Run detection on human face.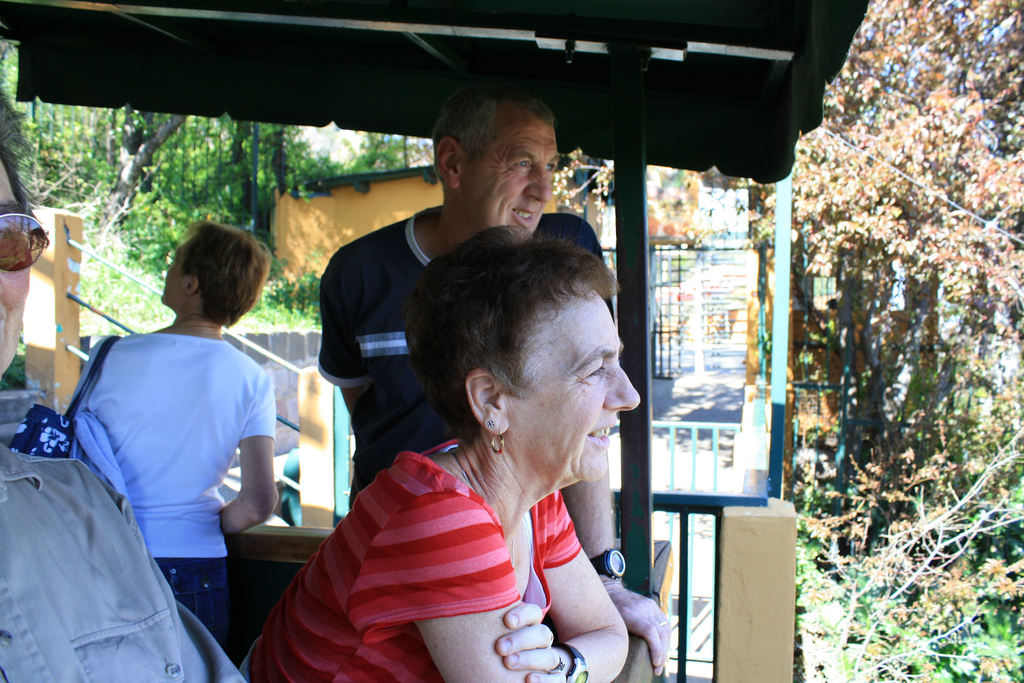
Result: 157 243 188 304.
